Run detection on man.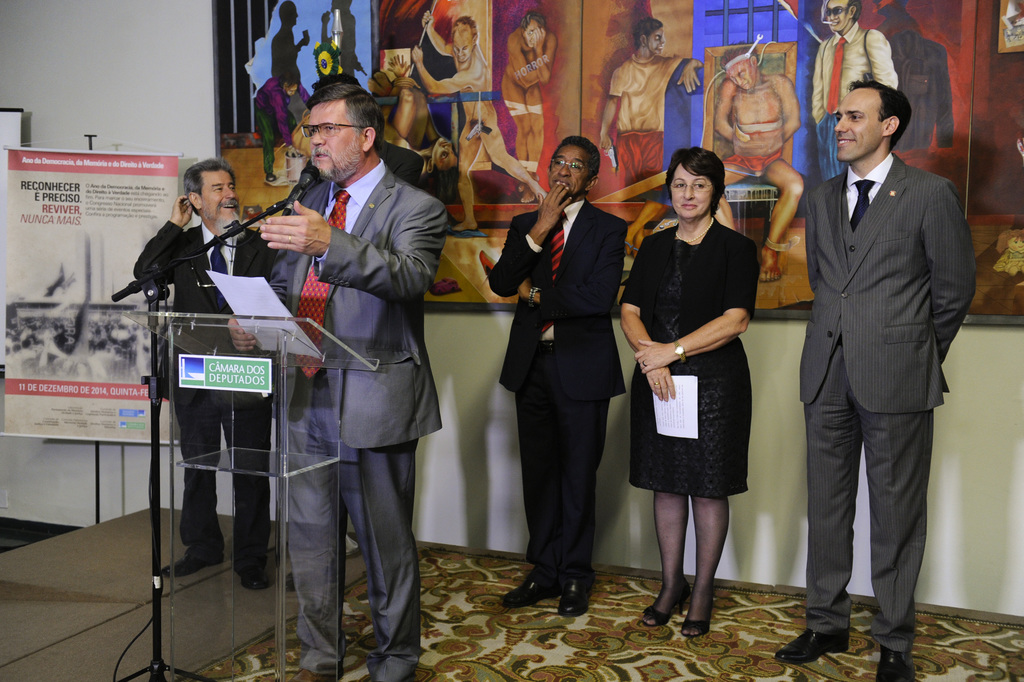
Result: {"left": 808, "top": 0, "right": 898, "bottom": 183}.
